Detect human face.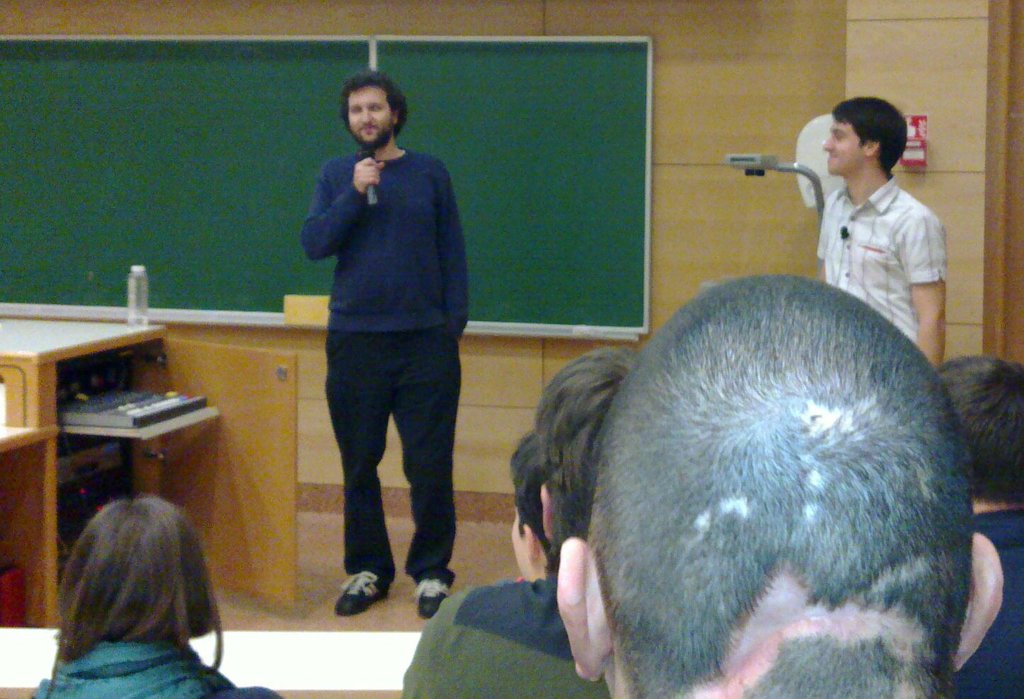
Detected at 348 87 392 149.
